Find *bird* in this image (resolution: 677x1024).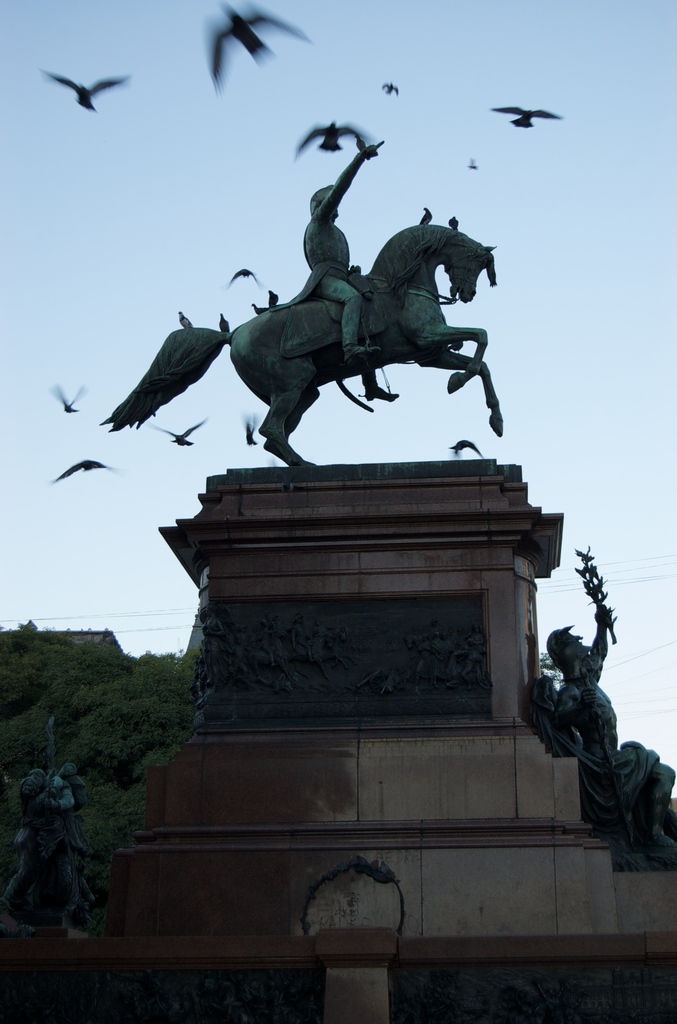
left=241, top=412, right=262, bottom=449.
